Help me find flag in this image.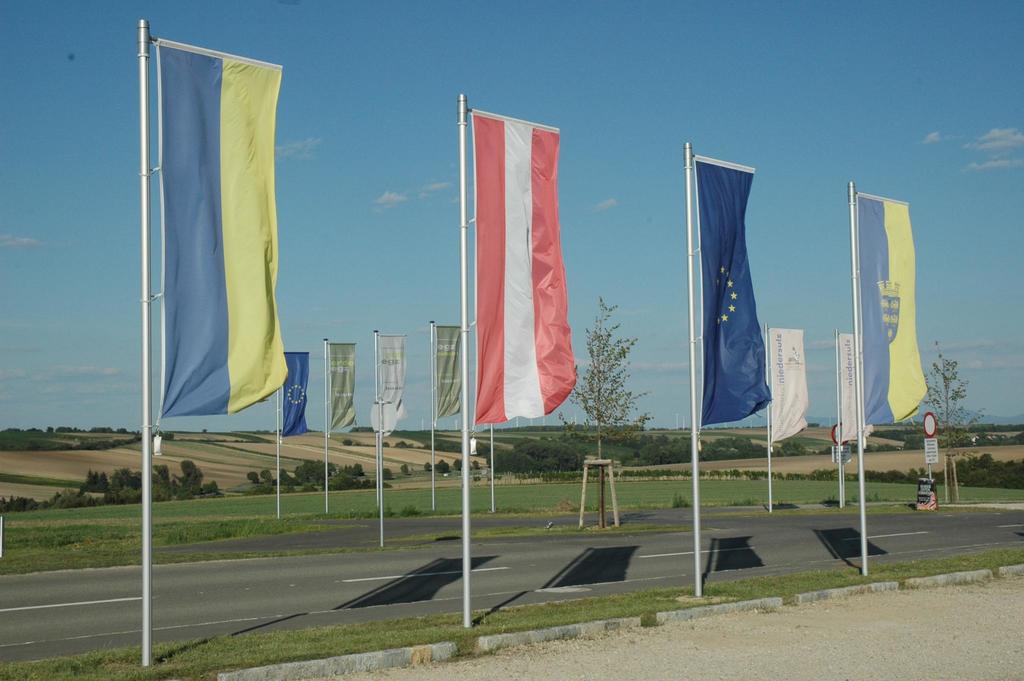
Found it: <box>764,324,814,444</box>.
